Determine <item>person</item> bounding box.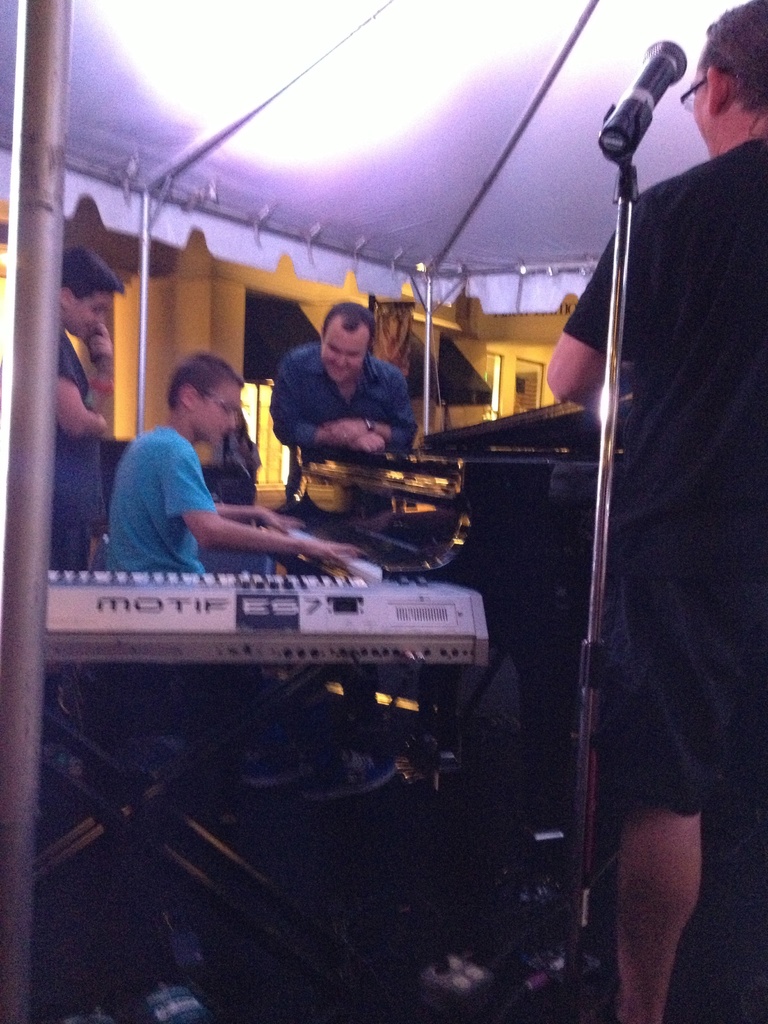
Determined: bbox=(107, 346, 364, 724).
